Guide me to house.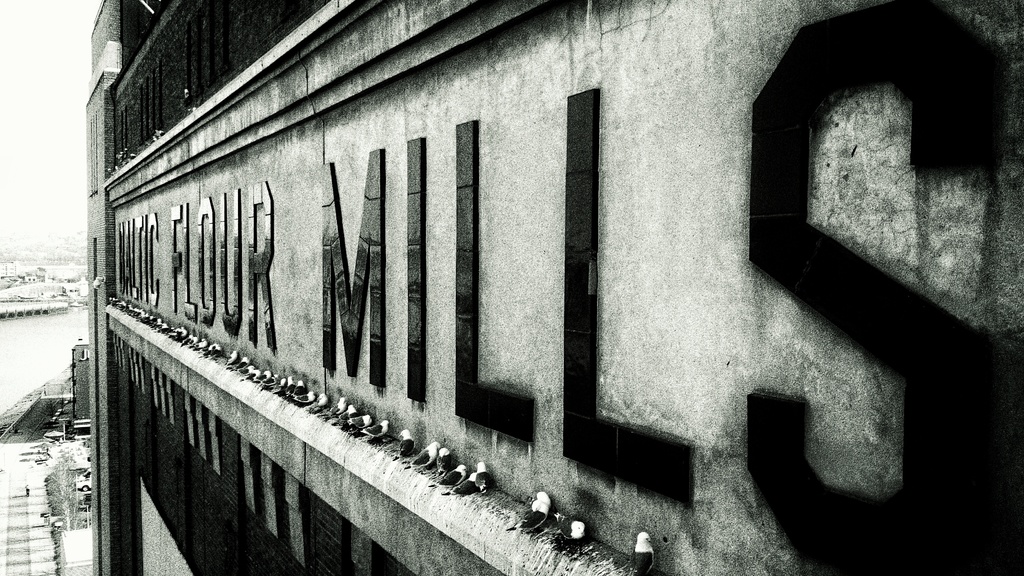
Guidance: (left=0, top=265, right=15, bottom=284).
